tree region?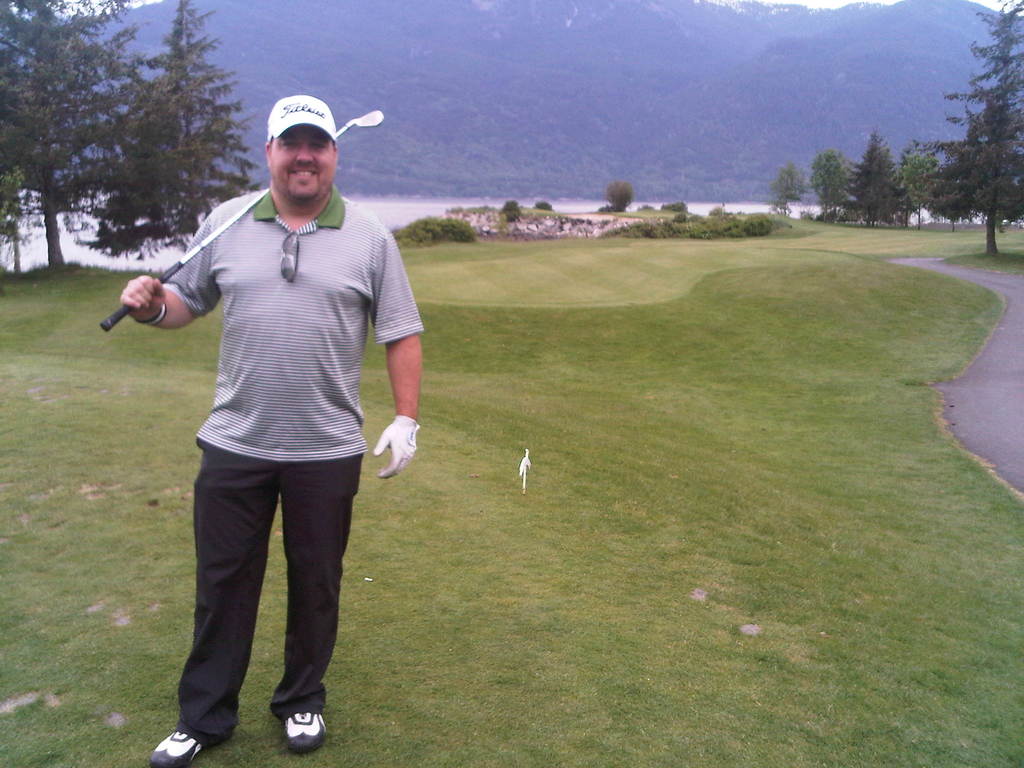
[919, 0, 1022, 262]
